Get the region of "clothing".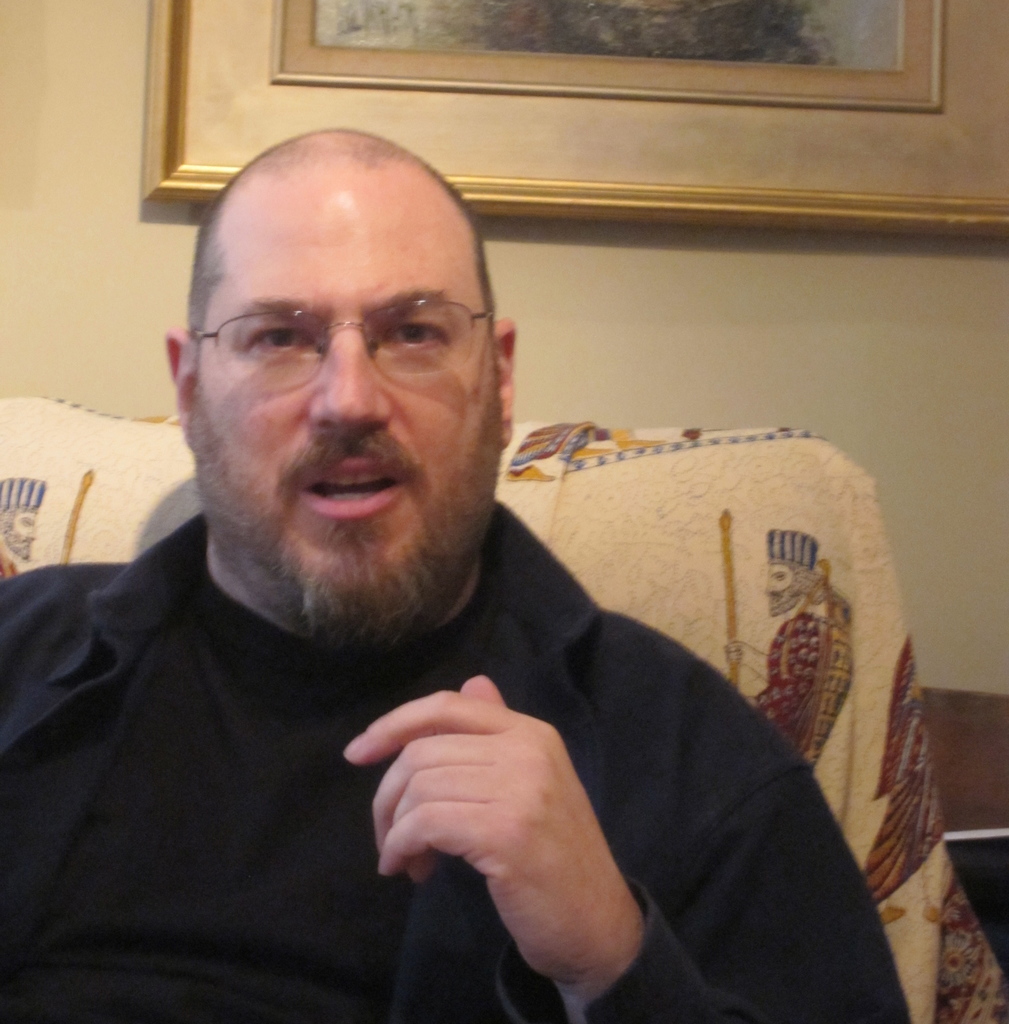
[x1=0, y1=492, x2=910, y2=1023].
